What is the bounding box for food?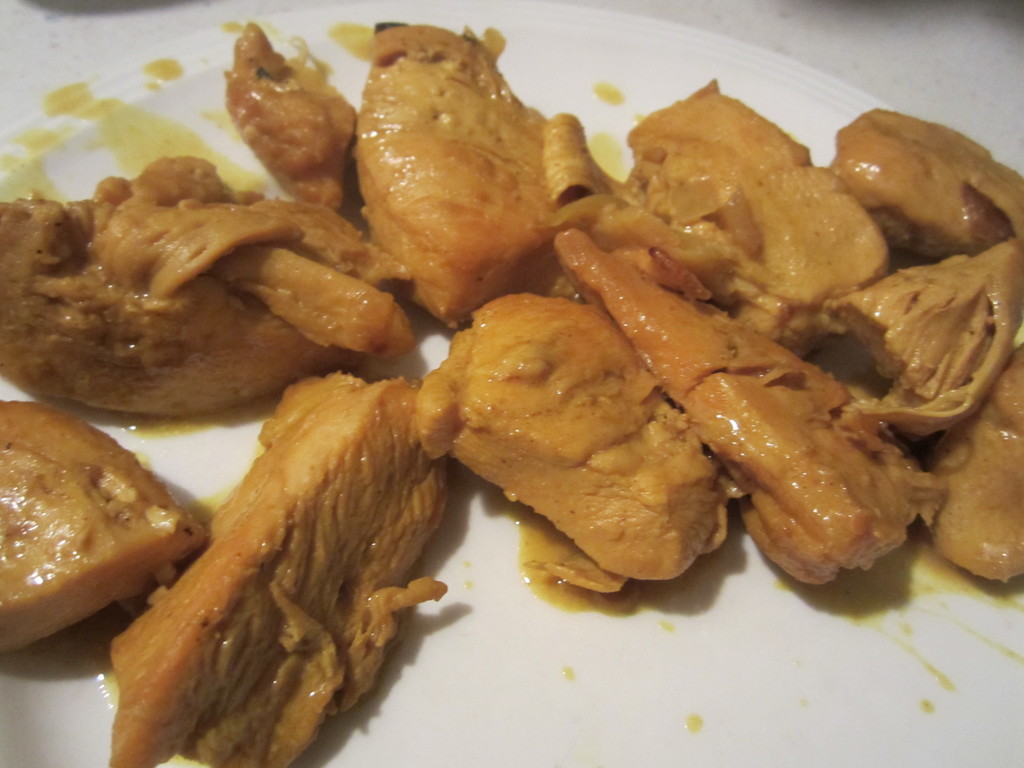
[x1=554, y1=227, x2=947, y2=579].
